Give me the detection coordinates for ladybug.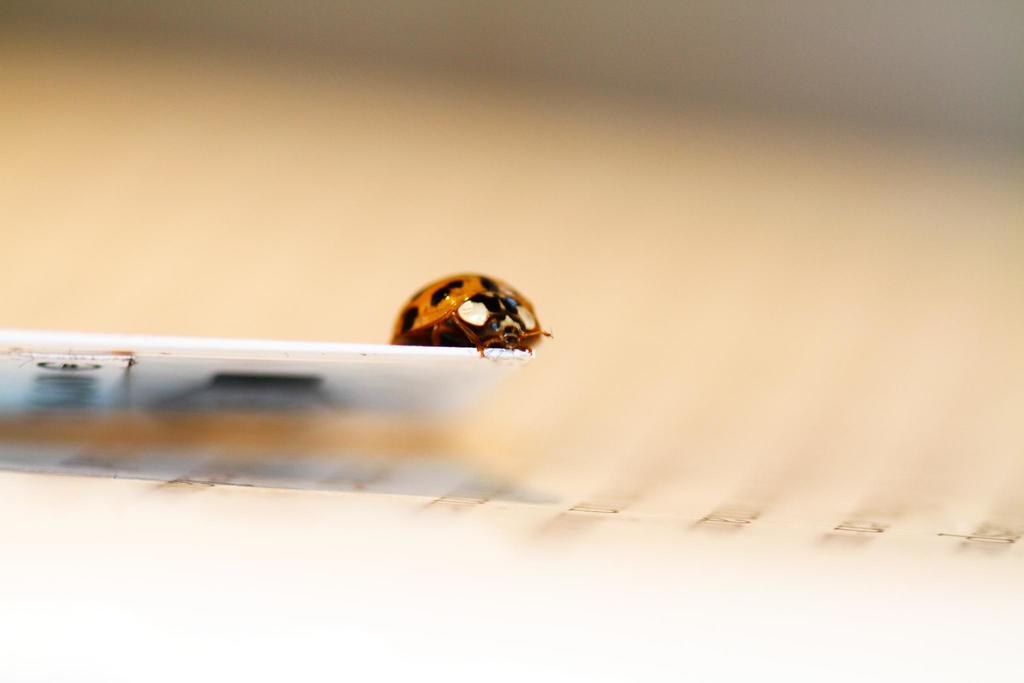
BBox(394, 268, 550, 353).
